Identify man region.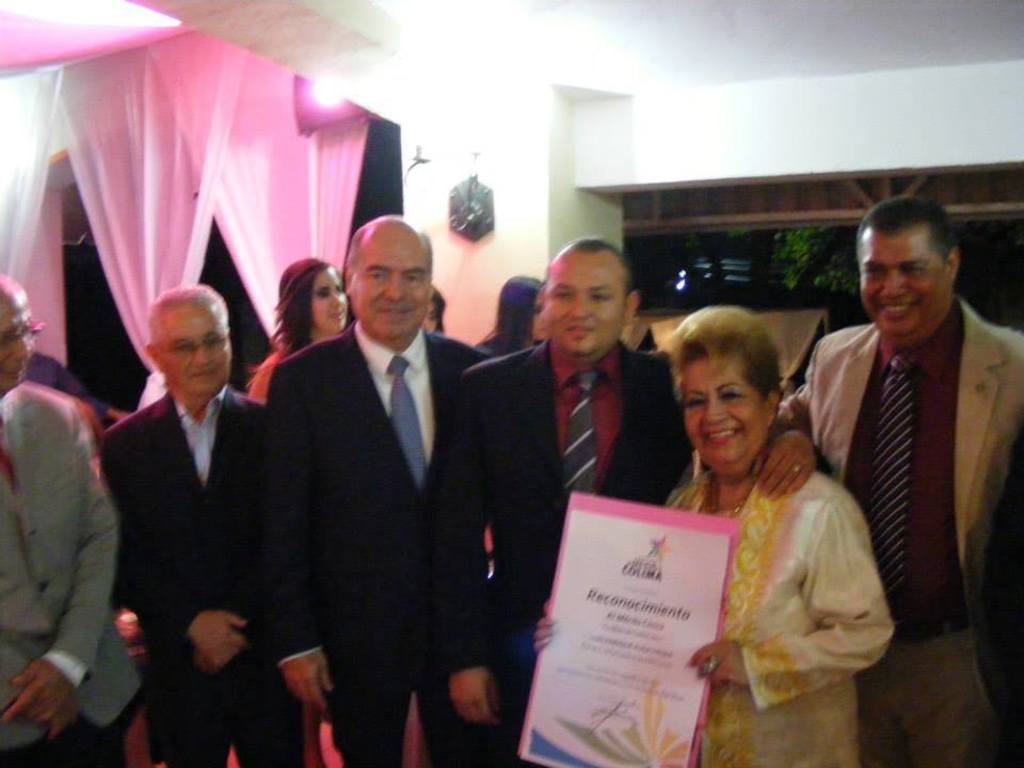
Region: bbox=(791, 208, 1017, 701).
